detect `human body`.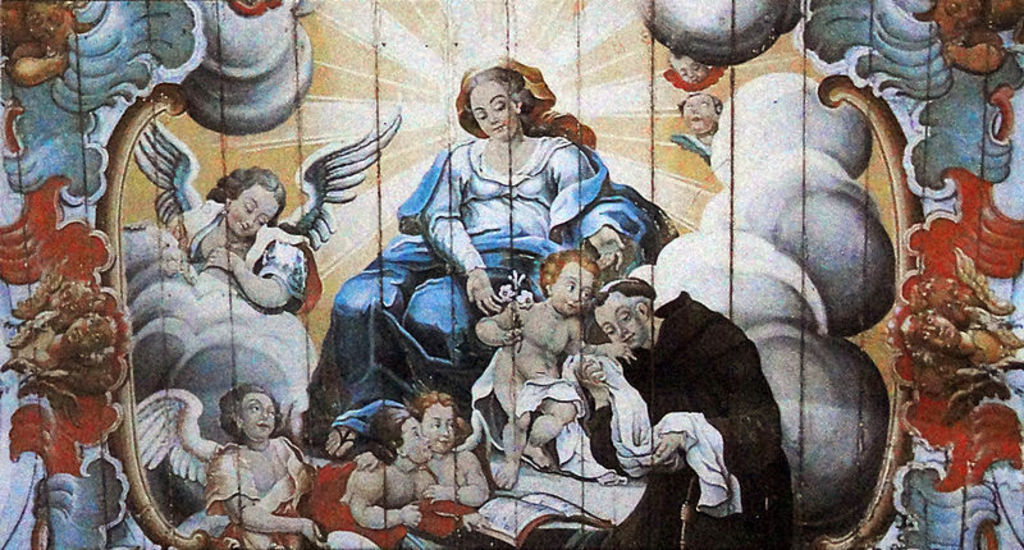
Detected at 474 247 627 492.
